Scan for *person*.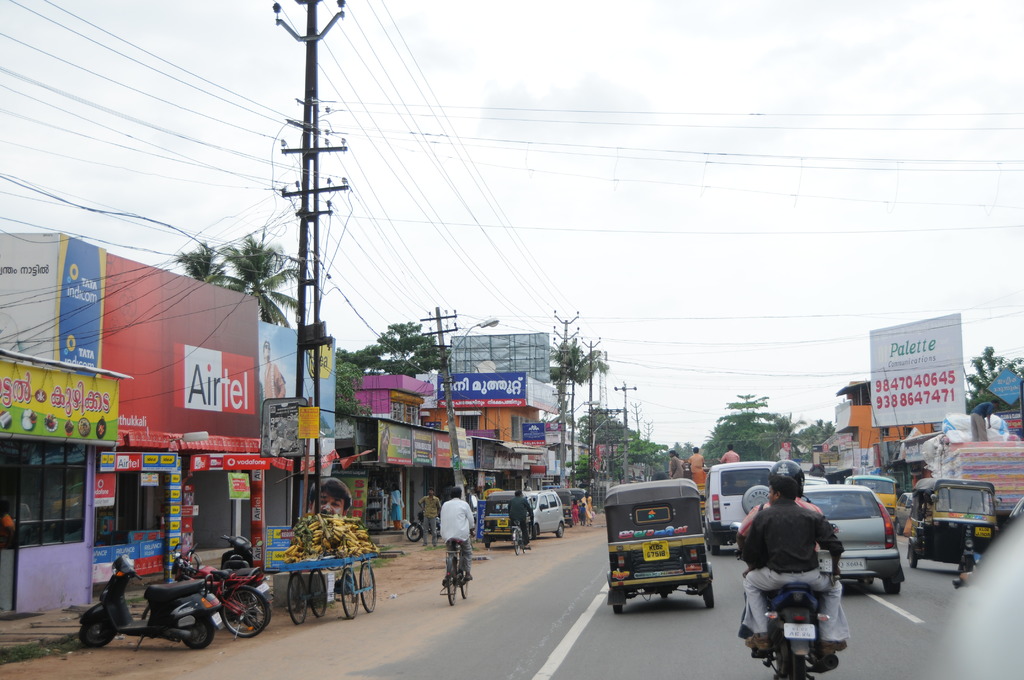
Scan result: <region>438, 487, 475, 581</region>.
